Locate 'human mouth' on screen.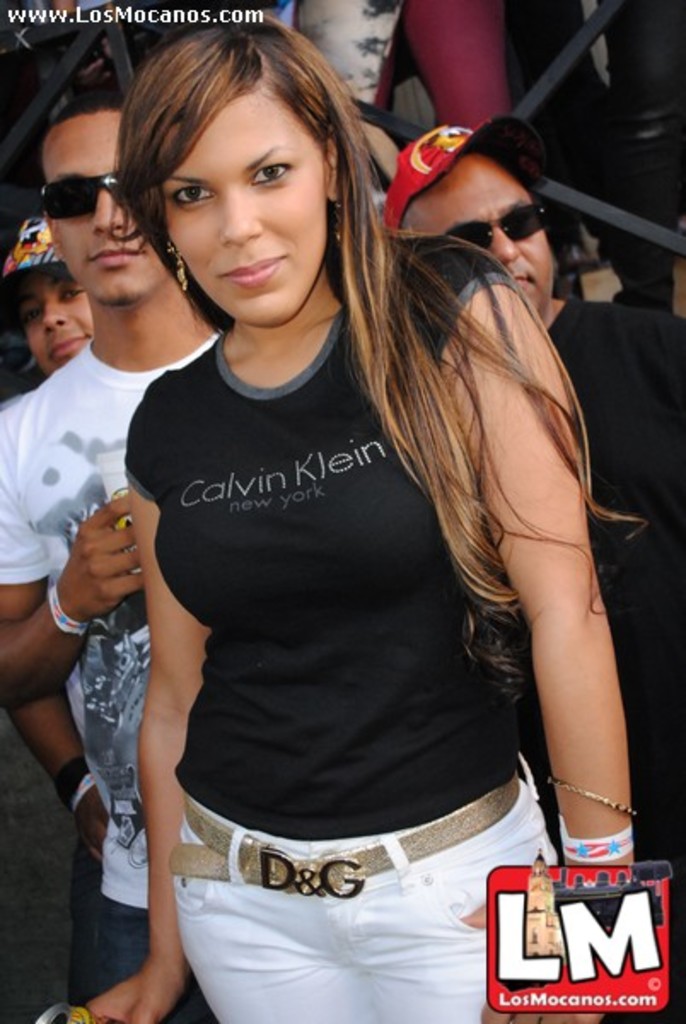
On screen at 514, 276, 529, 290.
